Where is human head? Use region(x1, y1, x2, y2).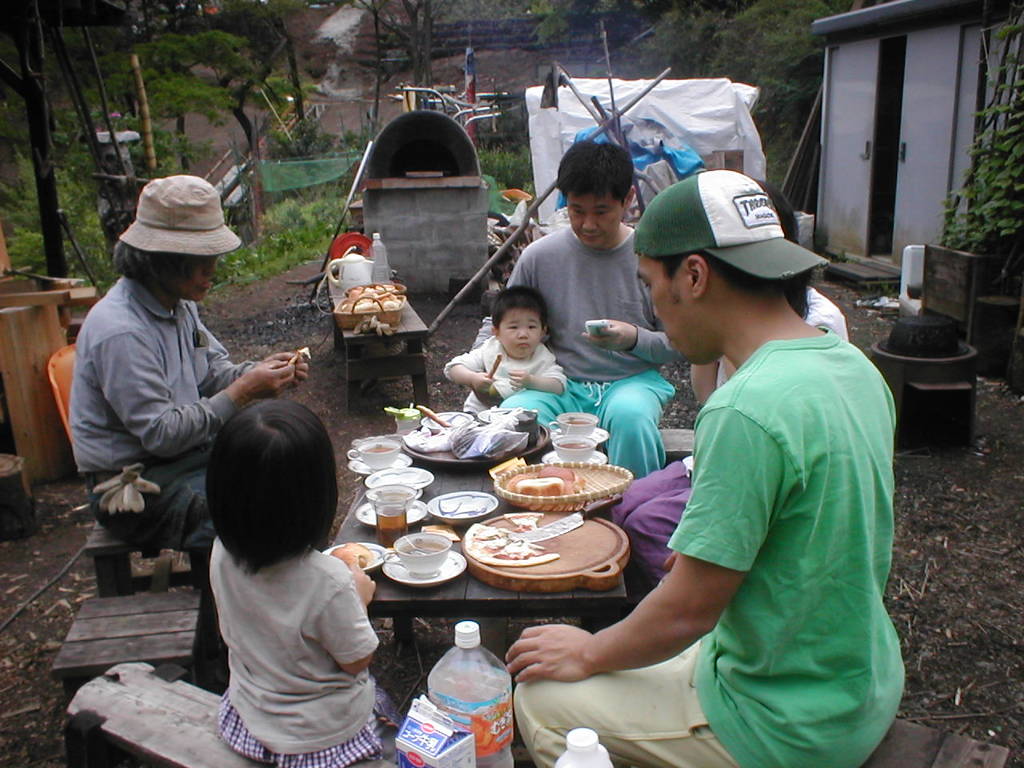
region(754, 176, 810, 320).
